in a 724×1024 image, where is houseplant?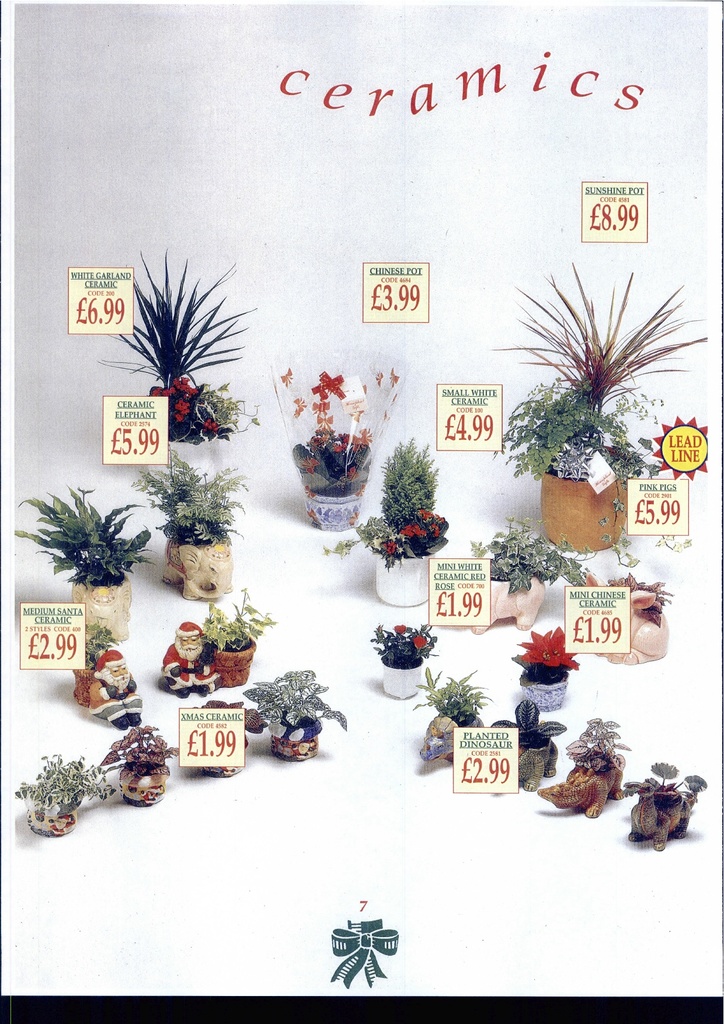
(410,662,491,764).
